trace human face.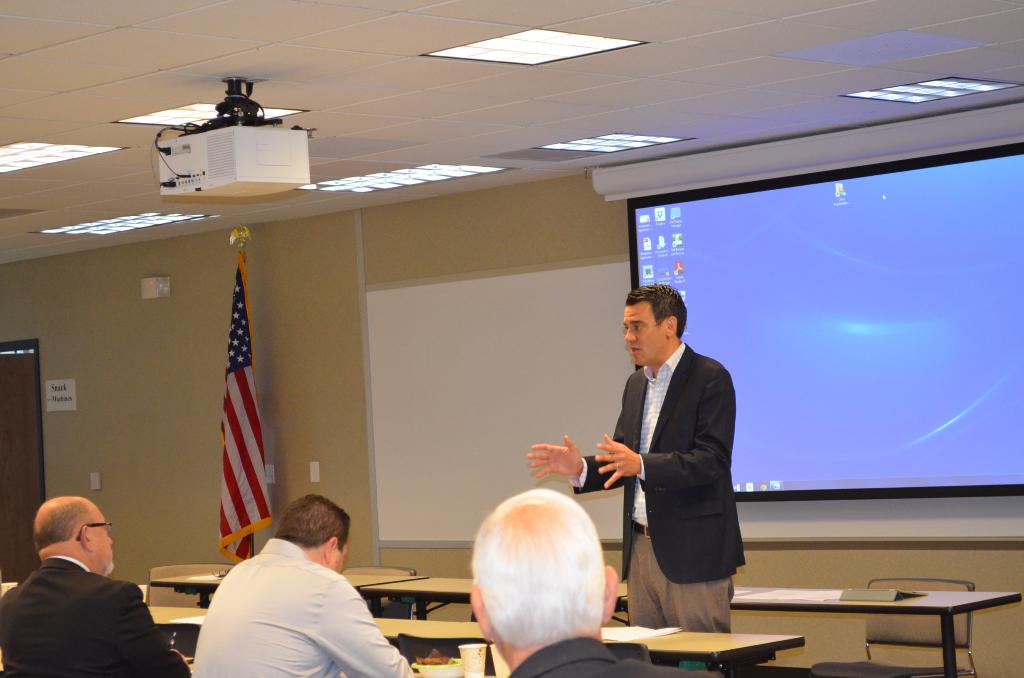
Traced to bbox=[620, 300, 667, 366].
